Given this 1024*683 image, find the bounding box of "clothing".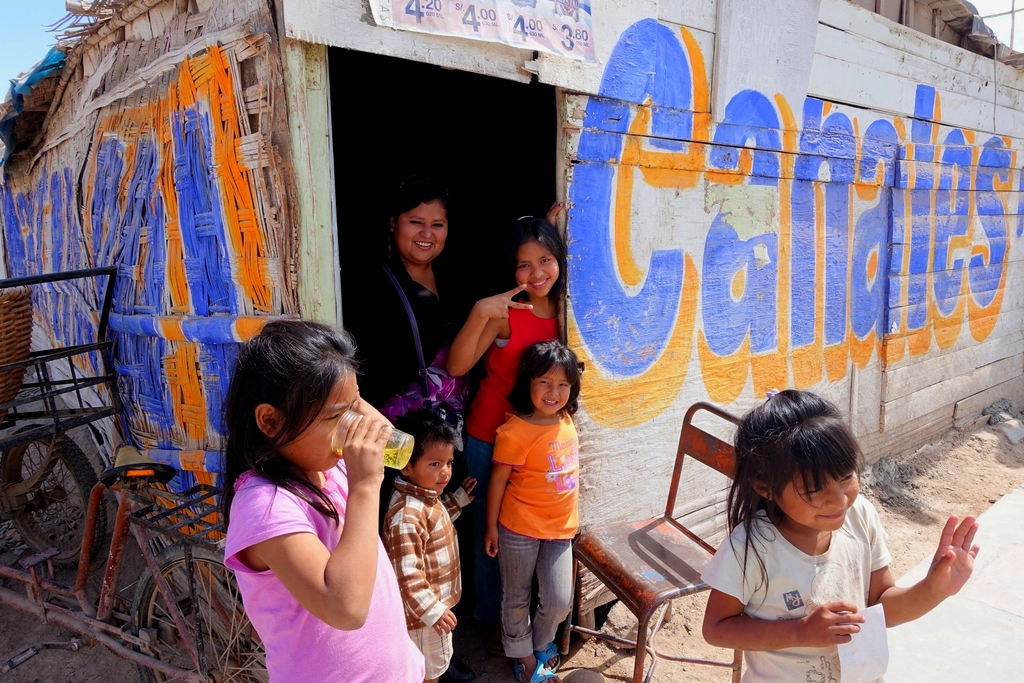
left=492, top=415, right=579, bottom=661.
